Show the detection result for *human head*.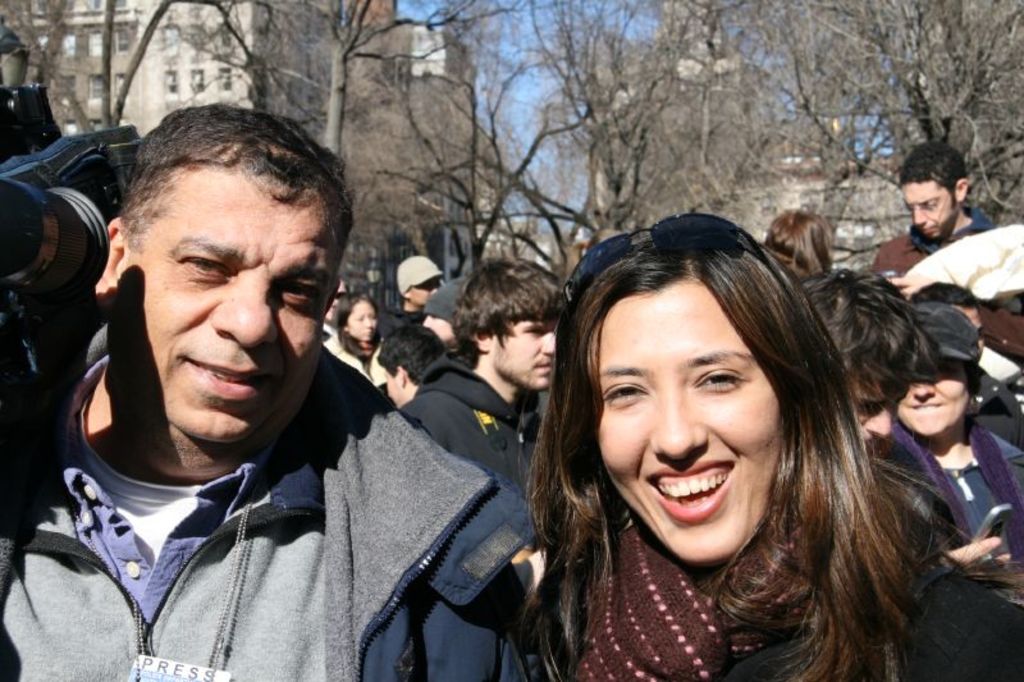
crop(393, 255, 442, 303).
